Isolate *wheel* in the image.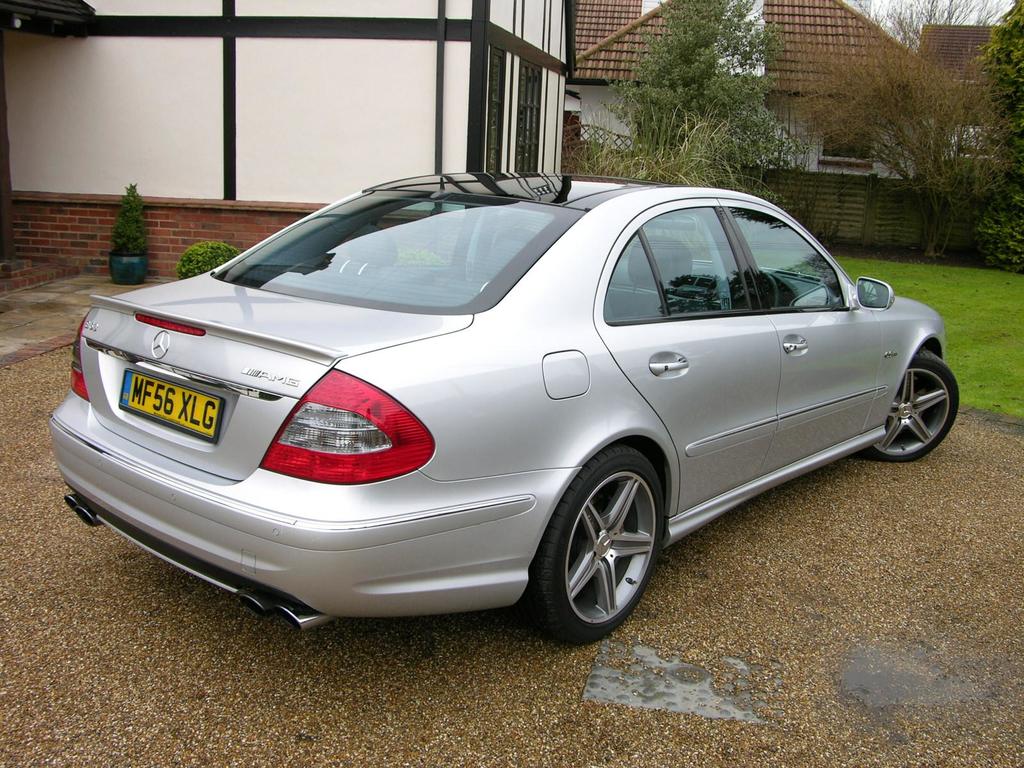
Isolated region: crop(753, 268, 781, 309).
